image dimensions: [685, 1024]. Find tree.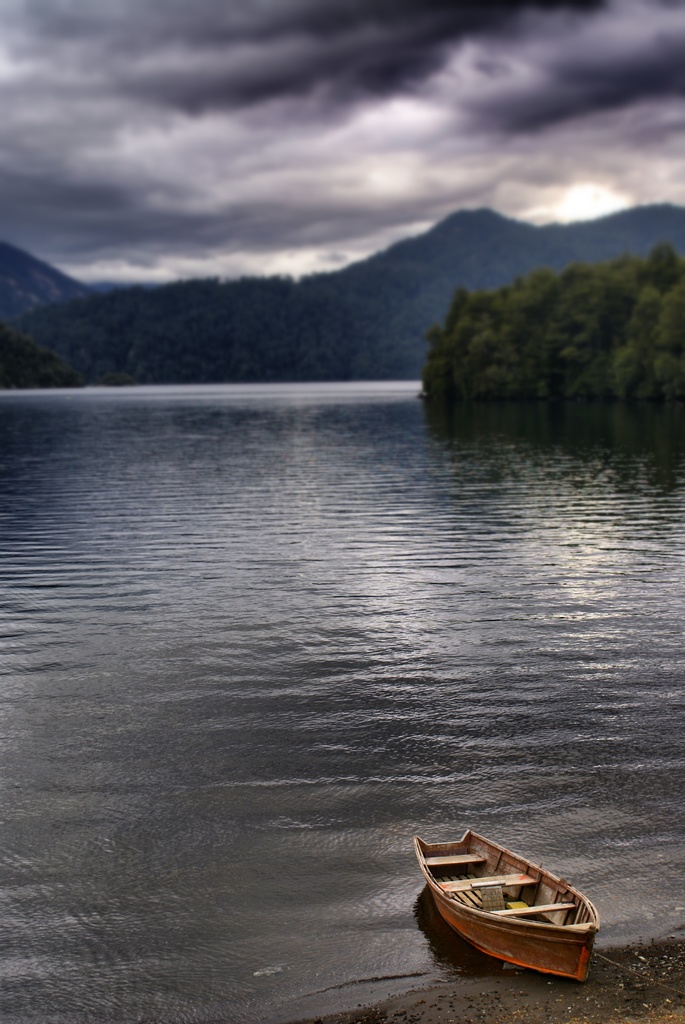
(0, 189, 684, 387).
